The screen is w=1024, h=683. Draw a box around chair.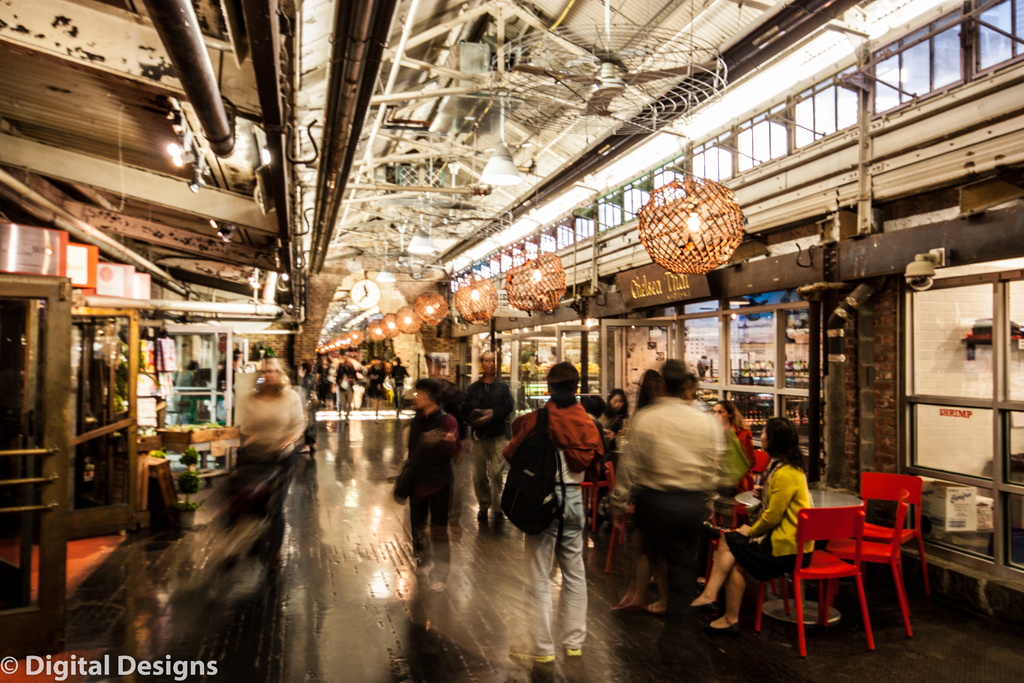
860,470,929,595.
